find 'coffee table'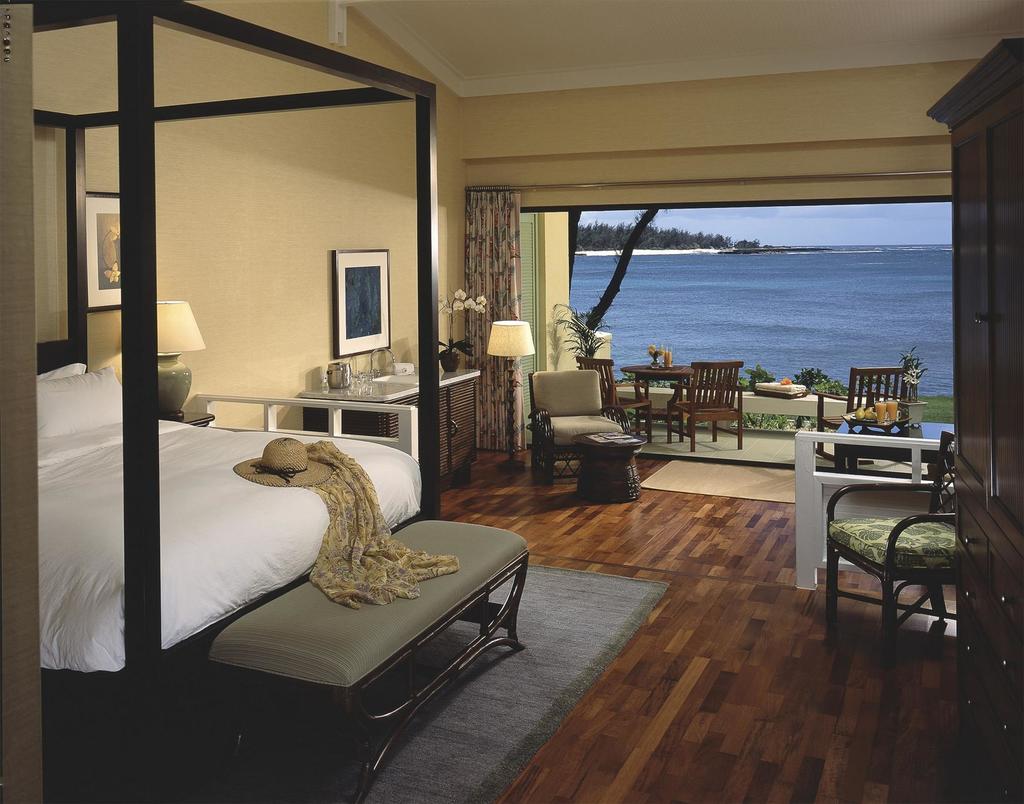
620:368:691:442
